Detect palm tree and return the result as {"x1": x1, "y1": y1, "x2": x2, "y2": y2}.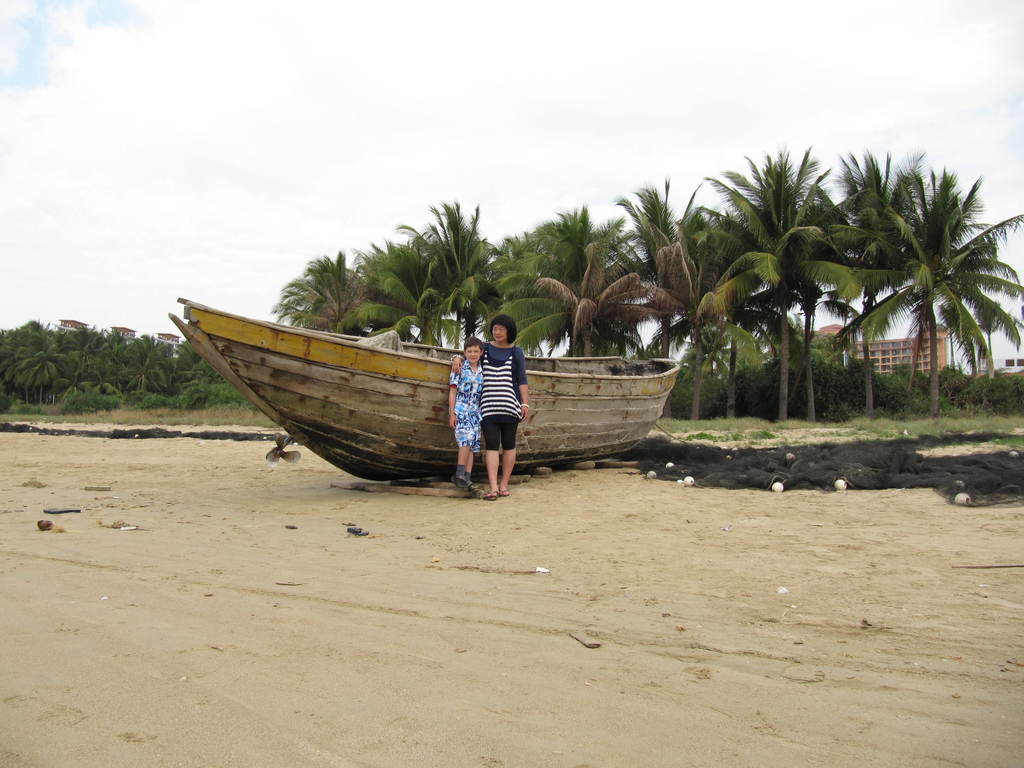
{"x1": 413, "y1": 192, "x2": 506, "y2": 359}.
